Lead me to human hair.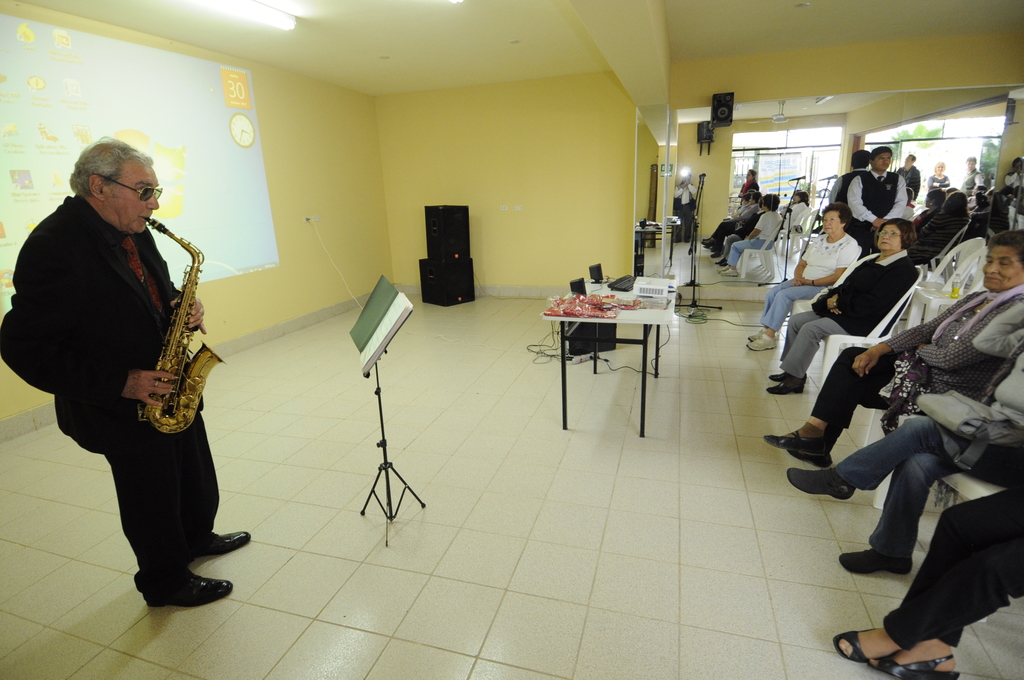
Lead to detection(762, 193, 780, 210).
